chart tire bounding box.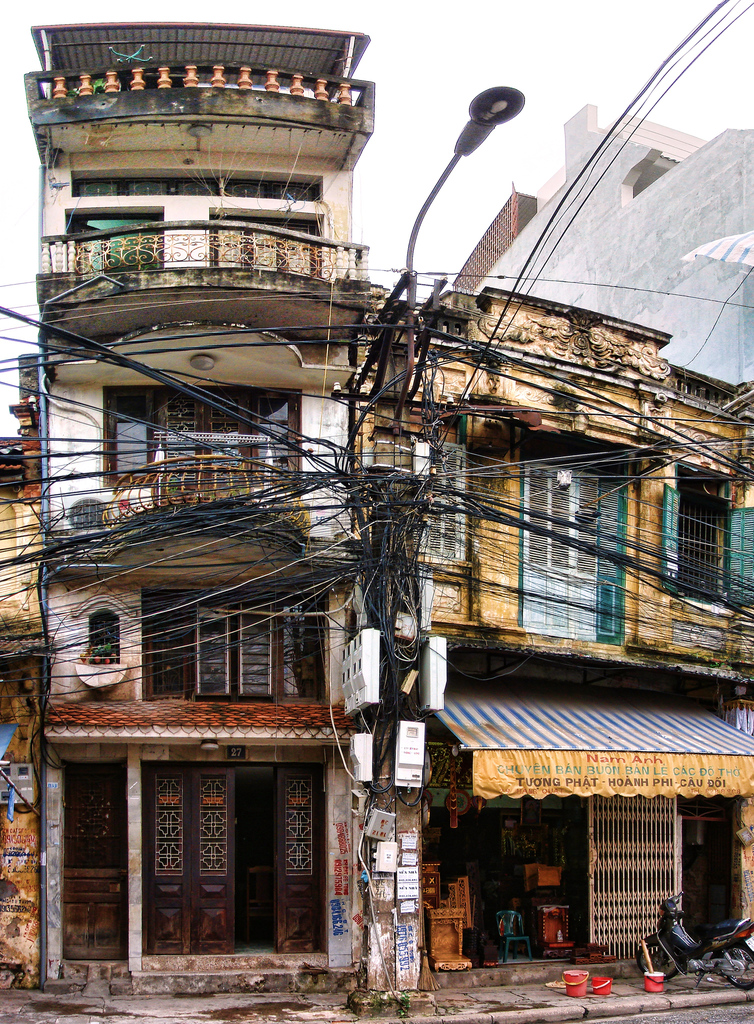
Charted: (716, 943, 753, 991).
